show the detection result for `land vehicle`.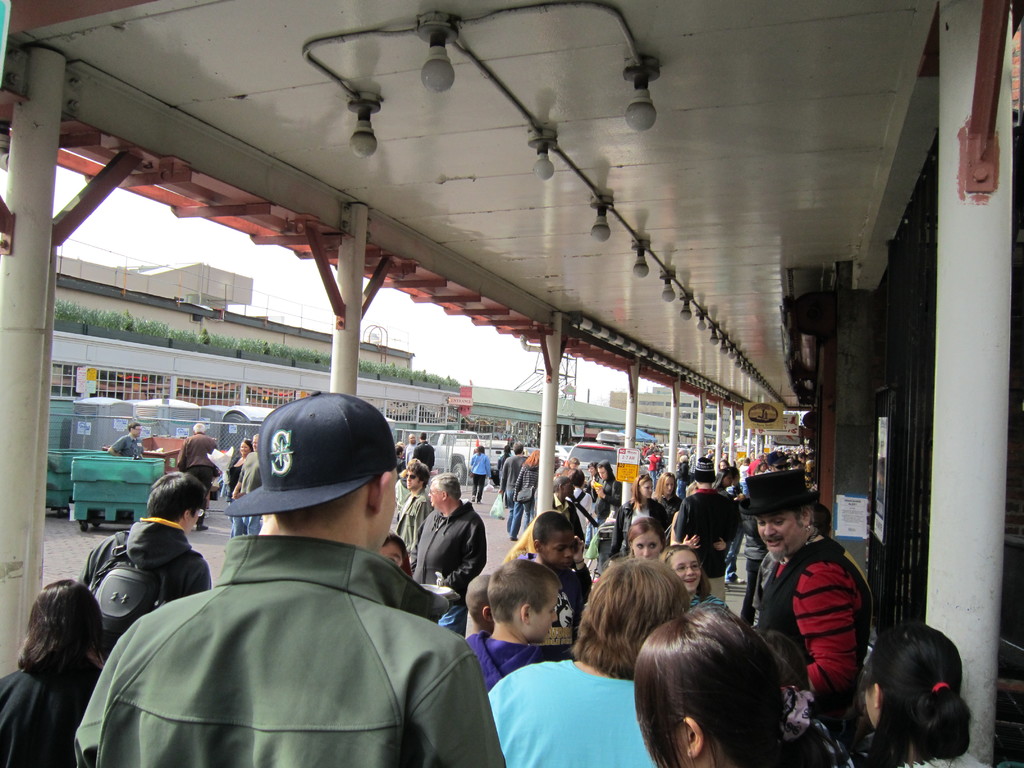
detection(557, 440, 632, 488).
